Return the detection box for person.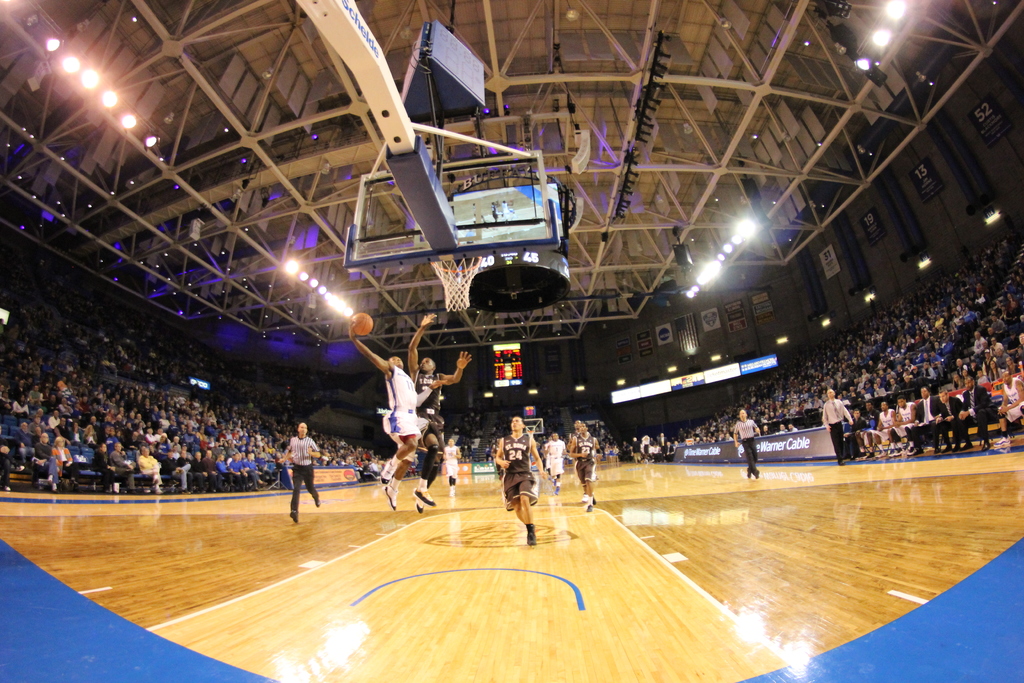
<region>730, 407, 758, 475</region>.
